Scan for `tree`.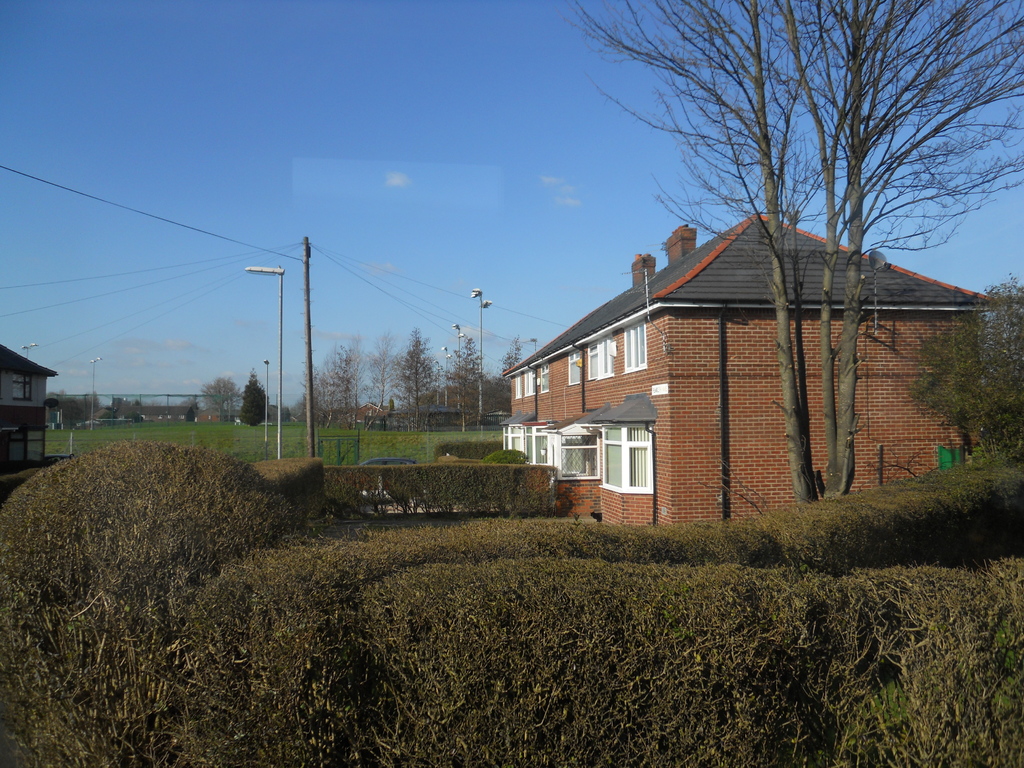
Scan result: 182, 366, 275, 434.
